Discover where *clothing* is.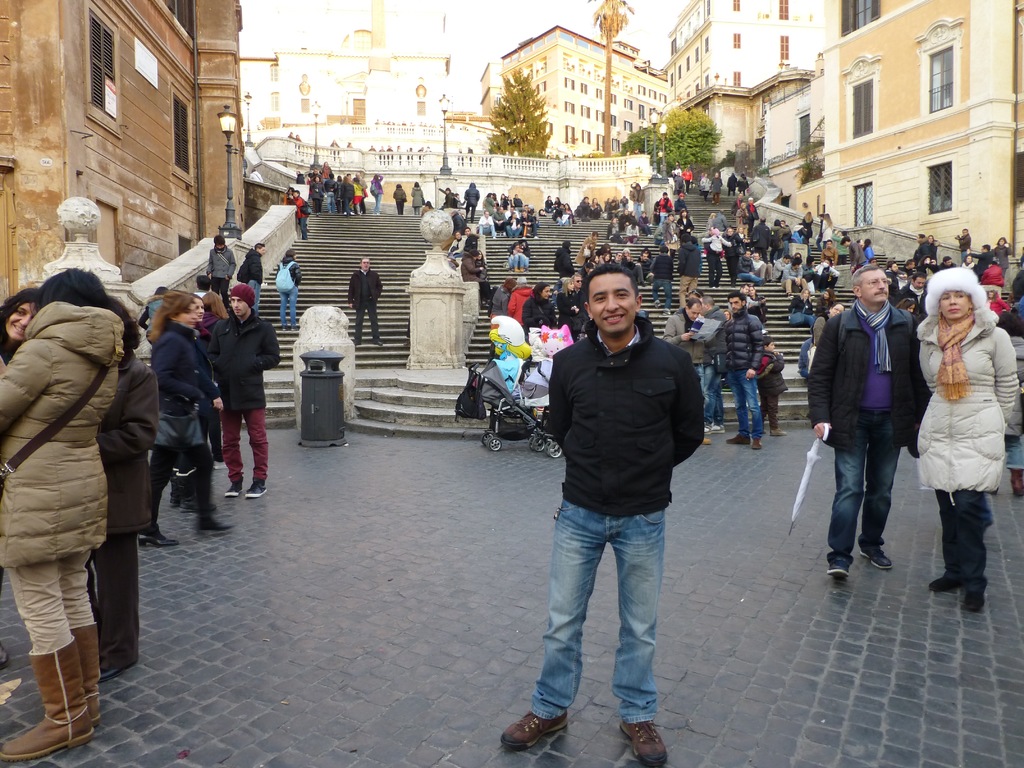
Discovered at box=[702, 308, 726, 424].
